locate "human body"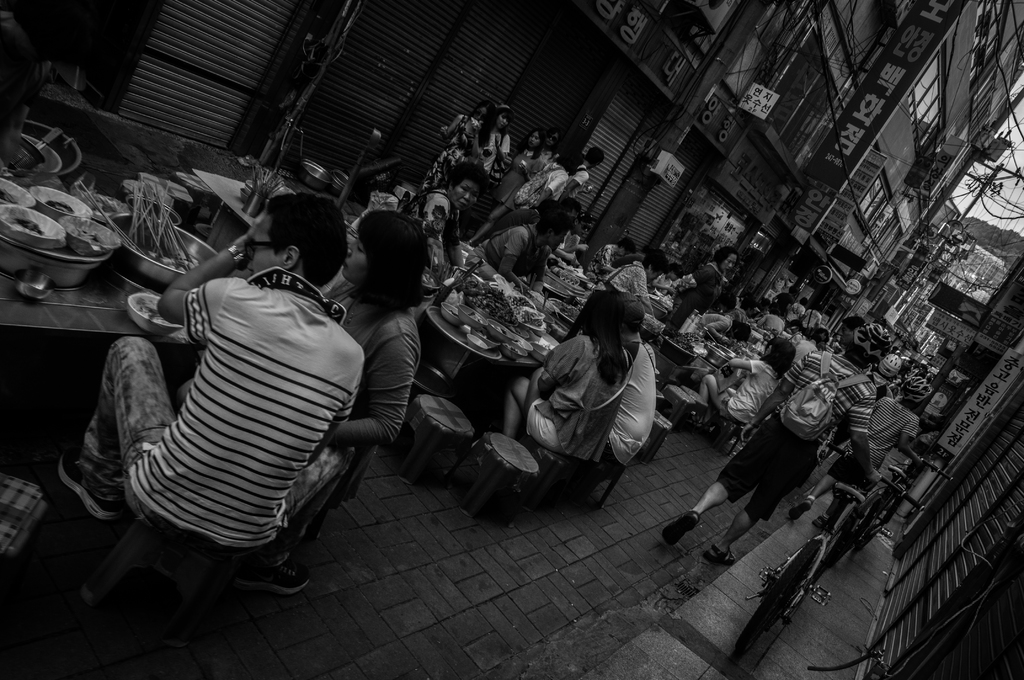
select_region(61, 206, 397, 592)
